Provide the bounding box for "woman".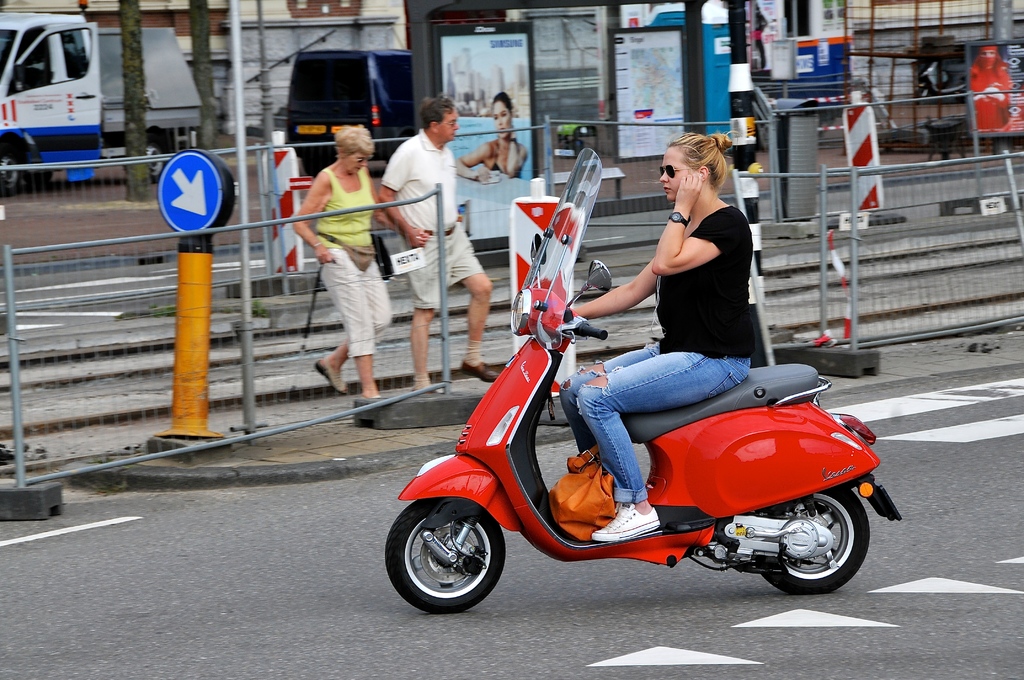
561 131 748 540.
